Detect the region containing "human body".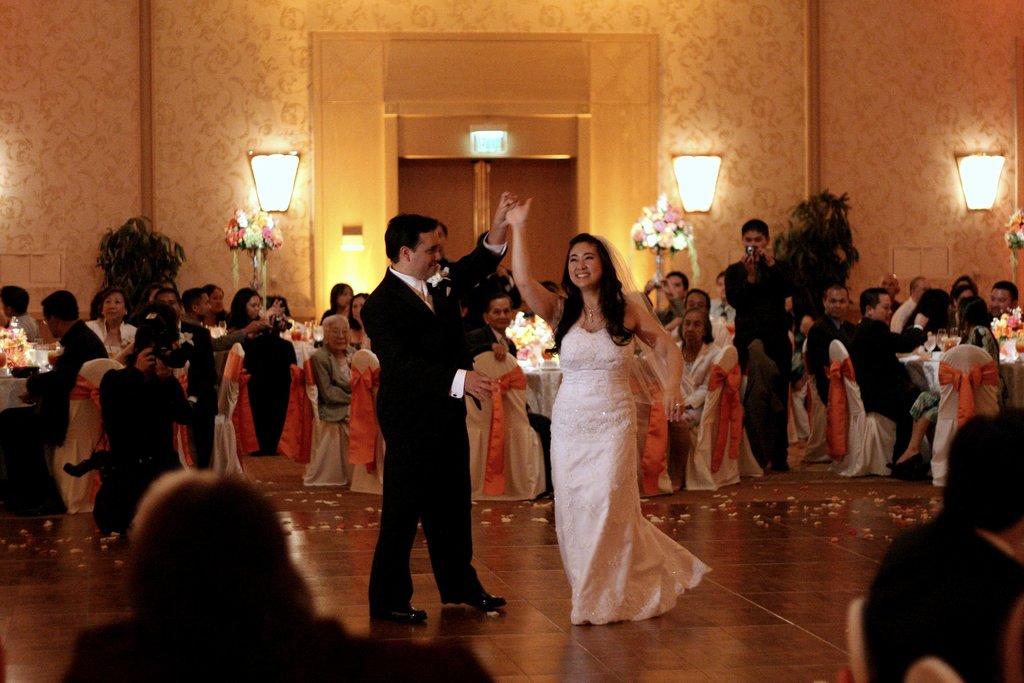
rect(151, 623, 491, 682).
